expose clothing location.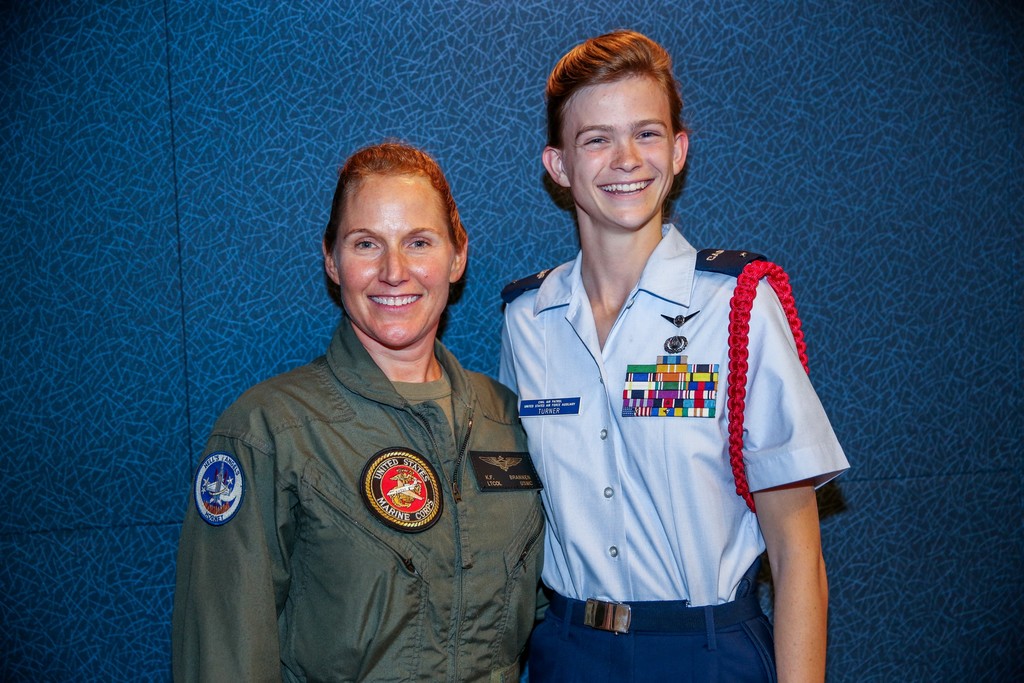
Exposed at box(500, 210, 834, 662).
